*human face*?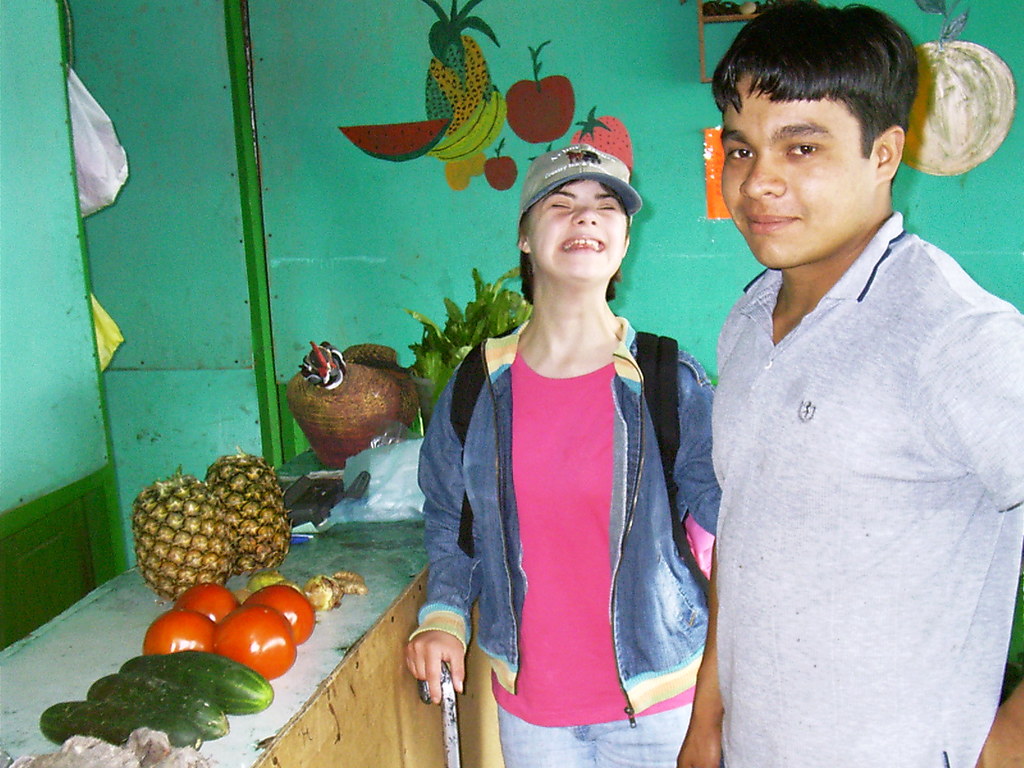
718,83,877,267
